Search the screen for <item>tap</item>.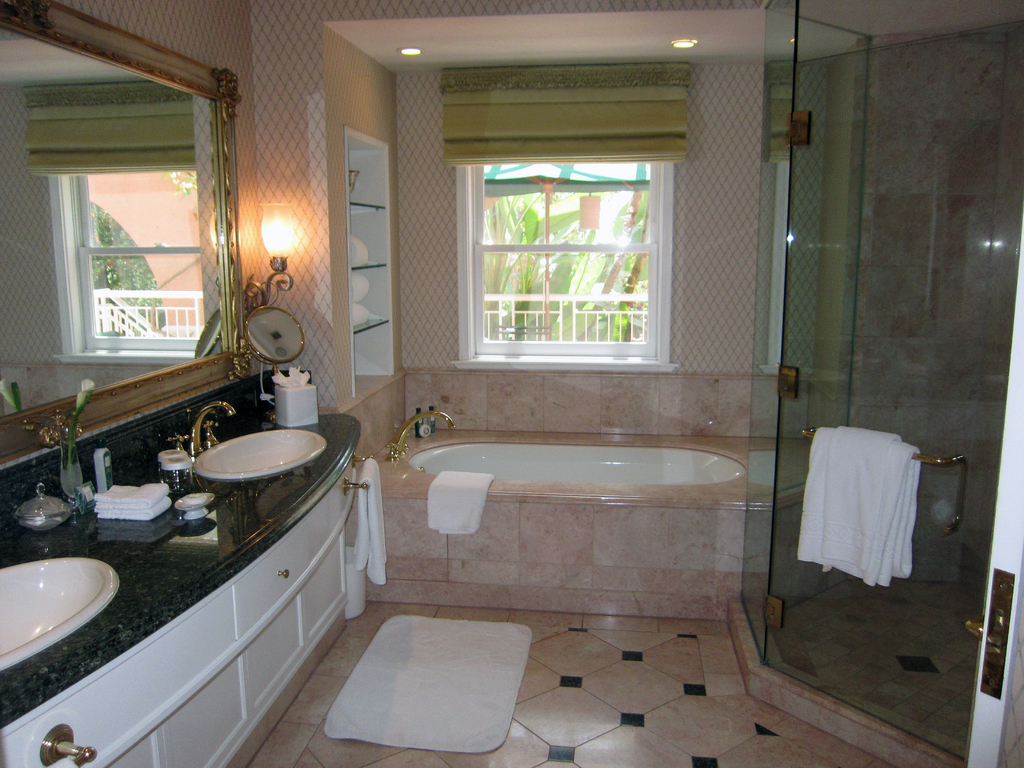
Found at bbox=(189, 401, 239, 456).
